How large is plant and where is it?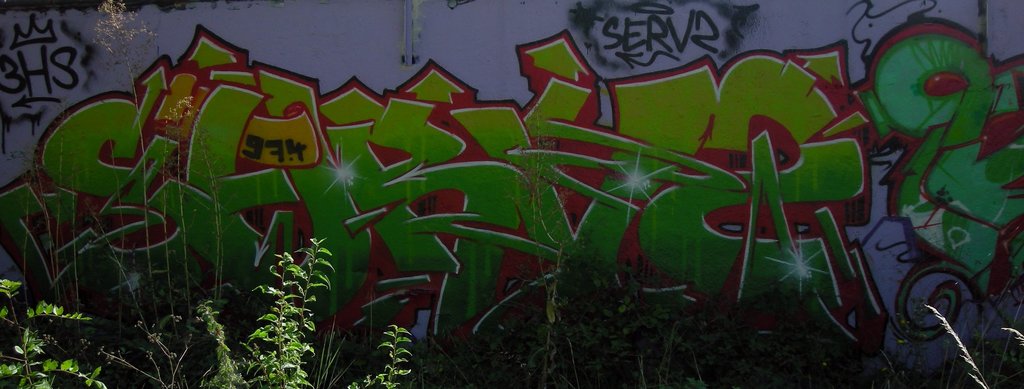
Bounding box: [85,0,215,388].
